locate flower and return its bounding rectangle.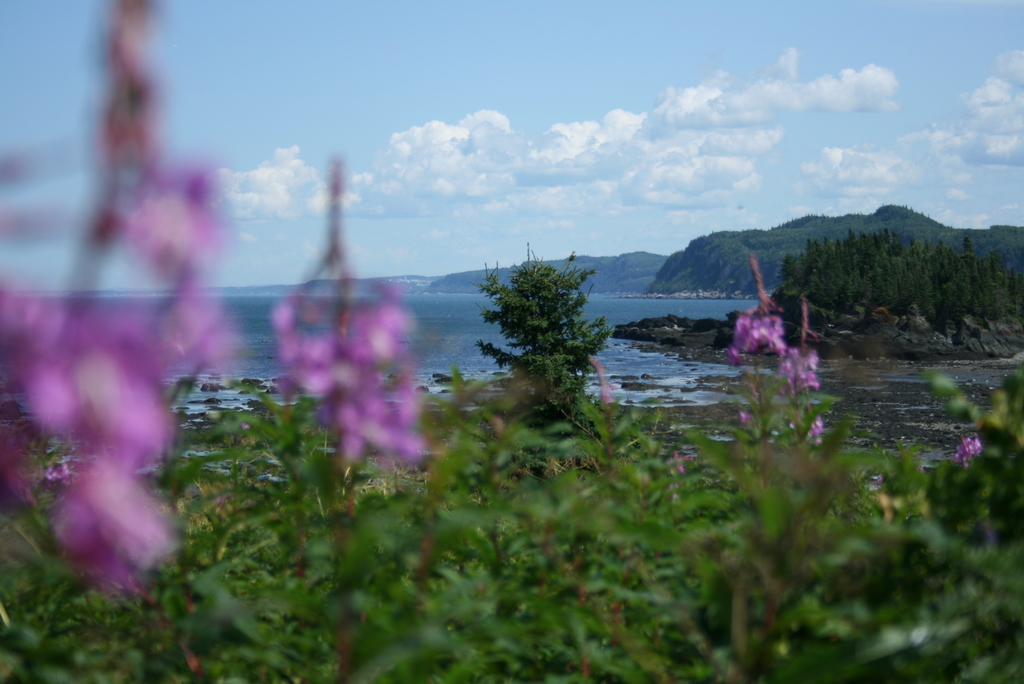
<region>872, 473, 885, 486</region>.
